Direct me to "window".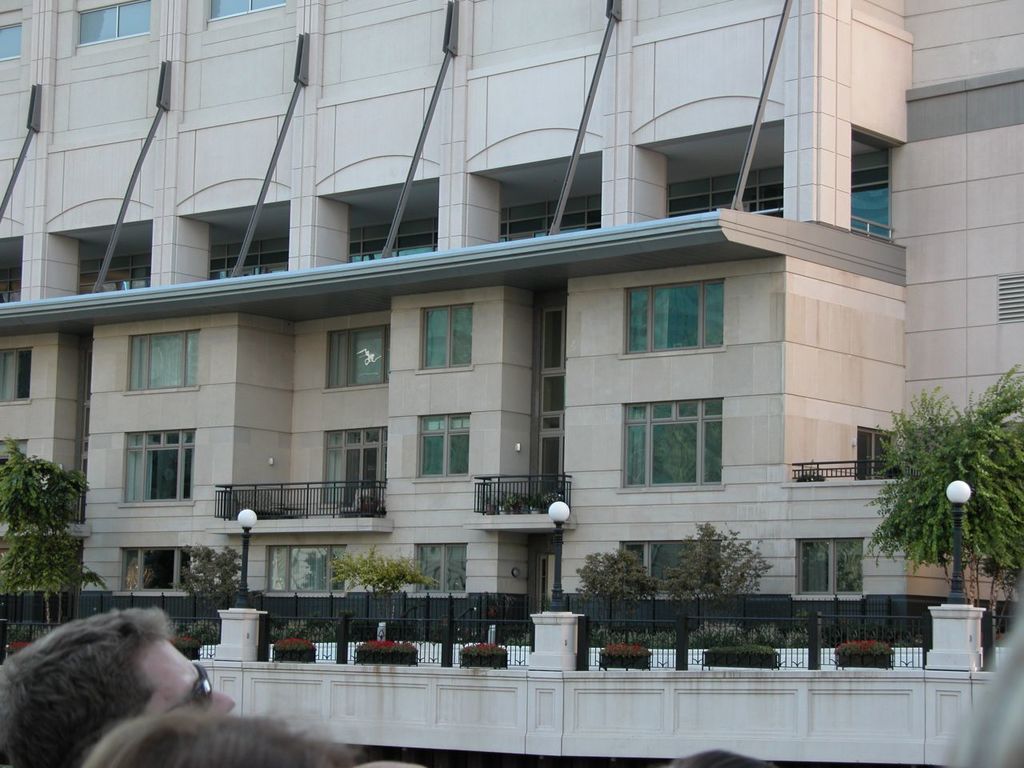
Direction: 613 538 729 604.
